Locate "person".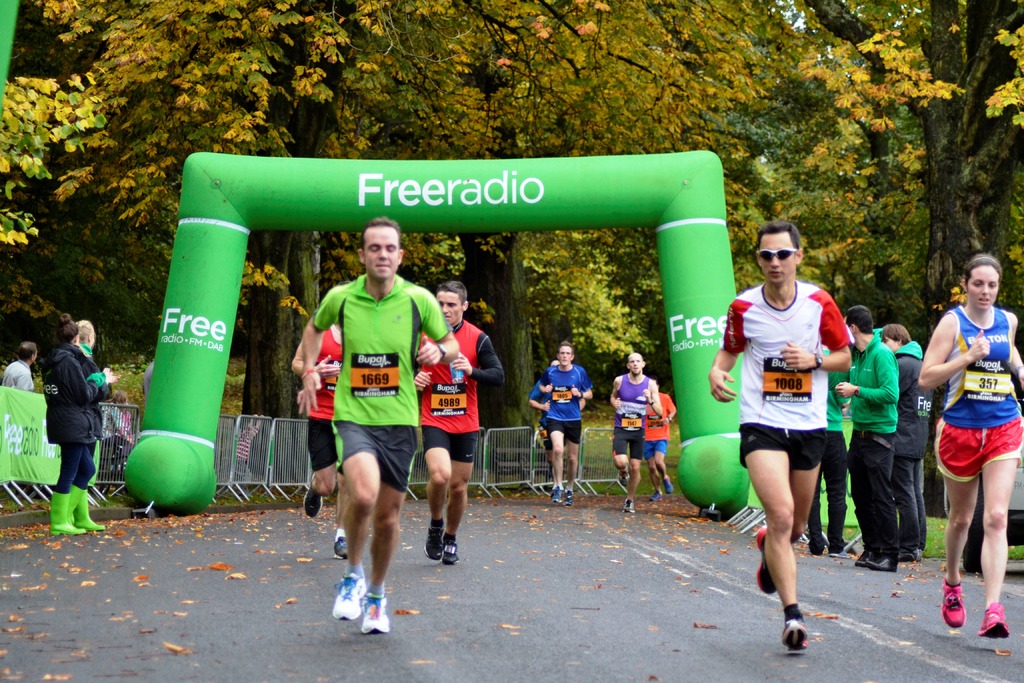
Bounding box: 409 275 509 564.
